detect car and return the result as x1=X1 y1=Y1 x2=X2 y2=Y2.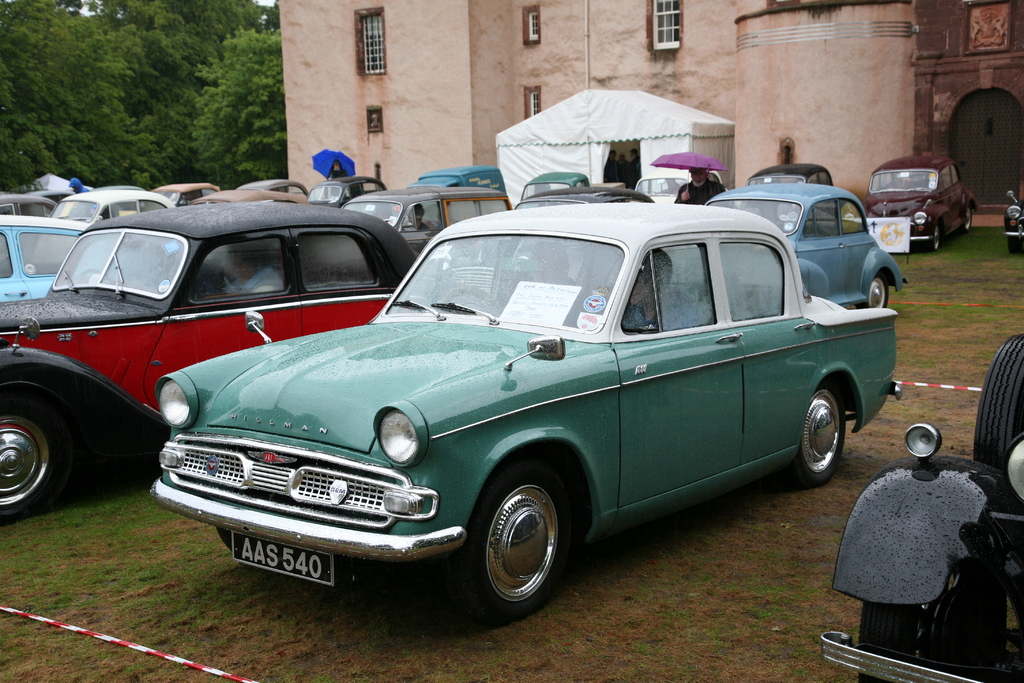
x1=0 y1=198 x2=417 y2=520.
